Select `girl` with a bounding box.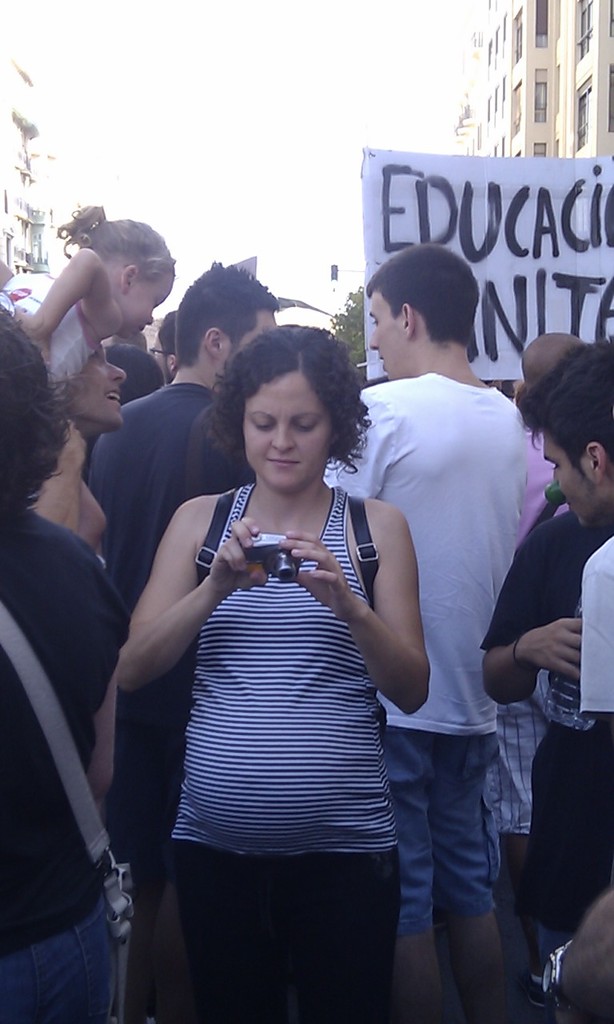
select_region(0, 306, 138, 1023).
